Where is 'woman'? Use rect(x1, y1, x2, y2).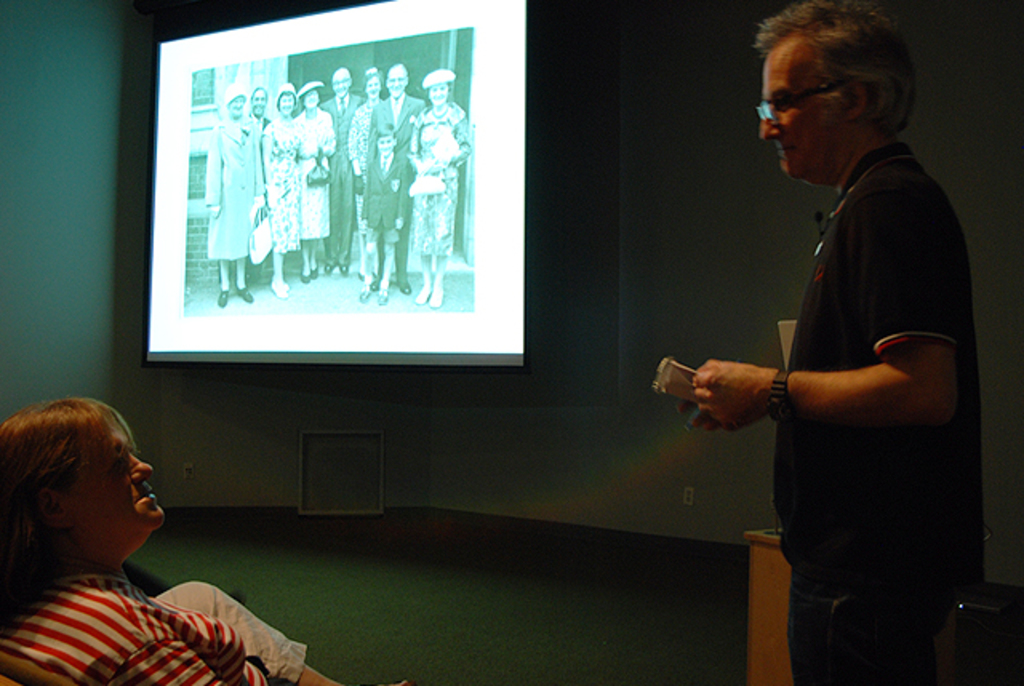
rect(254, 78, 299, 301).
